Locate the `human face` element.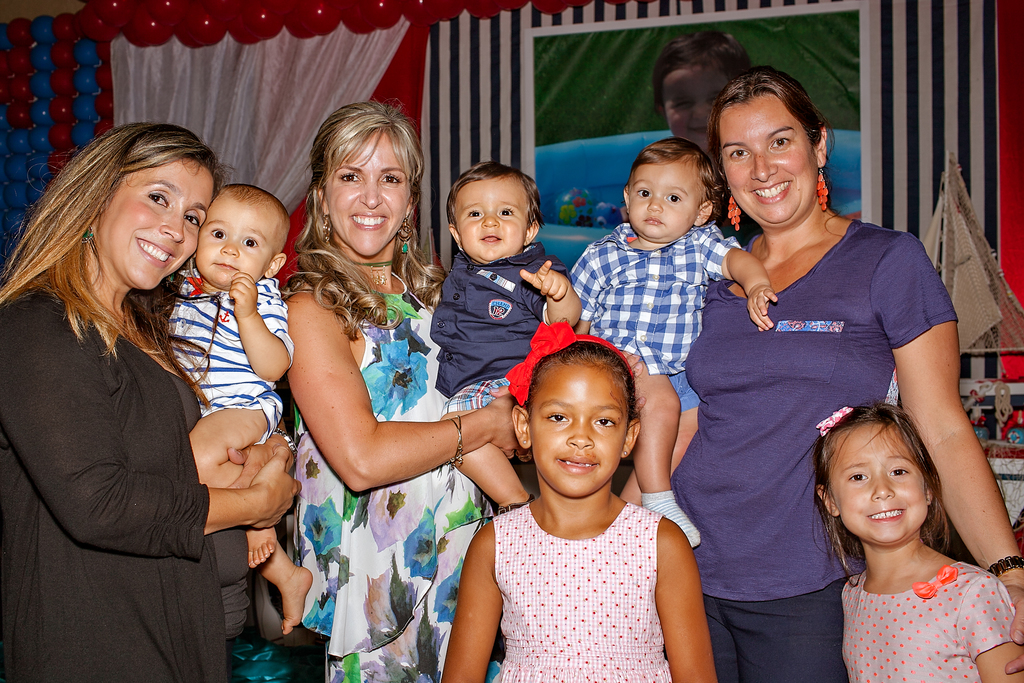
Element bbox: {"x1": 99, "y1": 160, "x2": 214, "y2": 290}.
